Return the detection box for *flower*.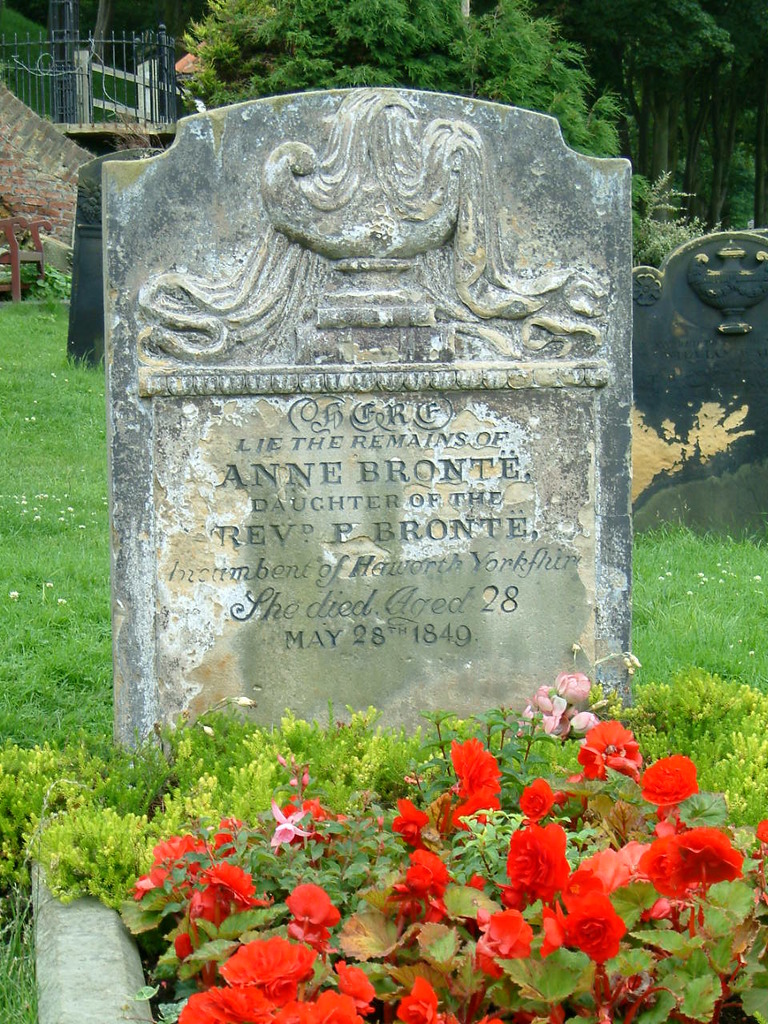
<region>399, 970, 462, 1023</region>.
